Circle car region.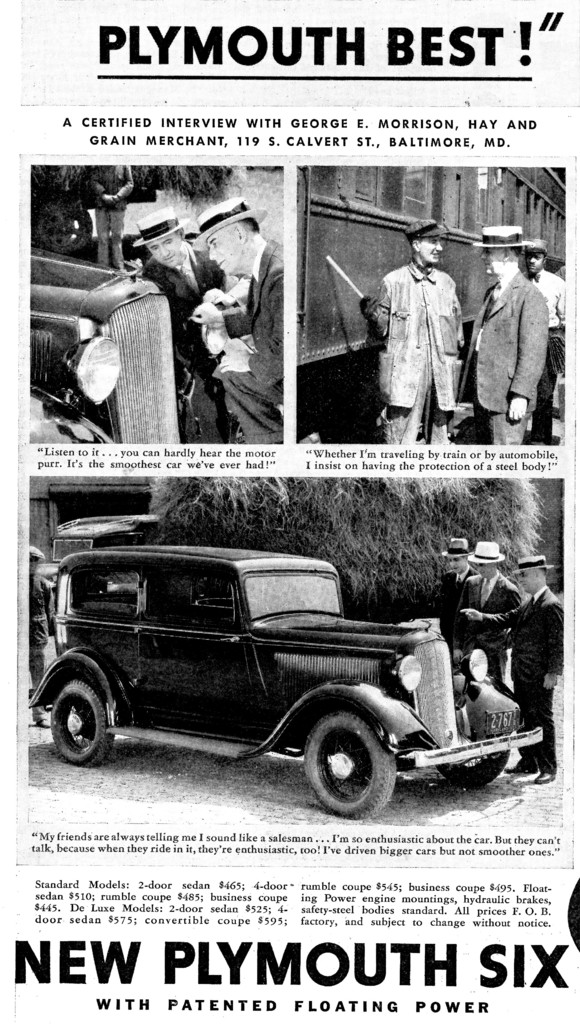
Region: 33,542,542,810.
